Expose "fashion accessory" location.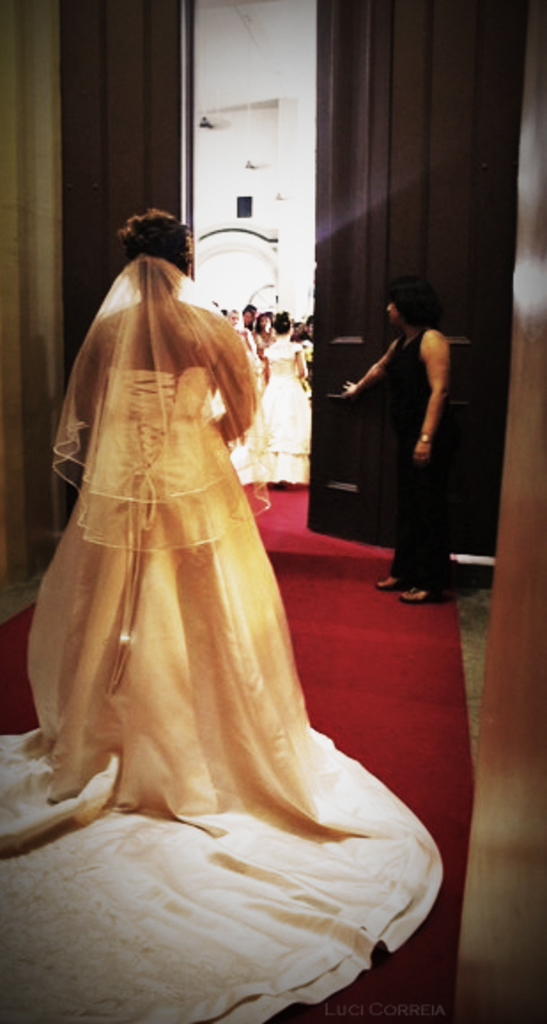
Exposed at x1=414, y1=432, x2=437, y2=441.
